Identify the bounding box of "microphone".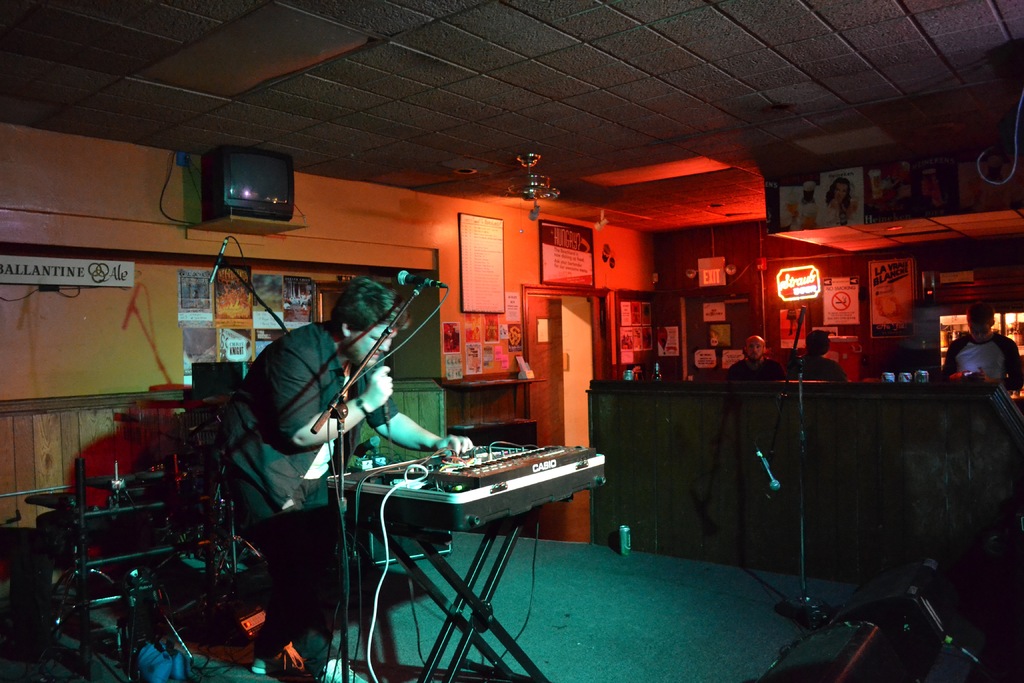
{"left": 355, "top": 436, "right": 379, "bottom": 454}.
